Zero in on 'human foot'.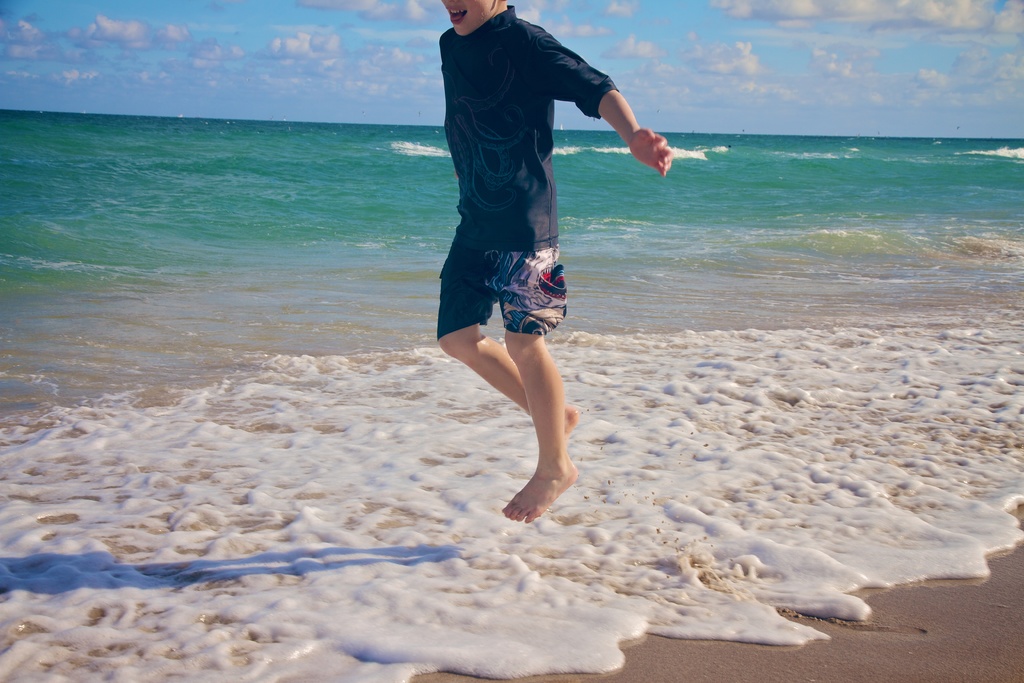
Zeroed in: crop(502, 445, 585, 520).
